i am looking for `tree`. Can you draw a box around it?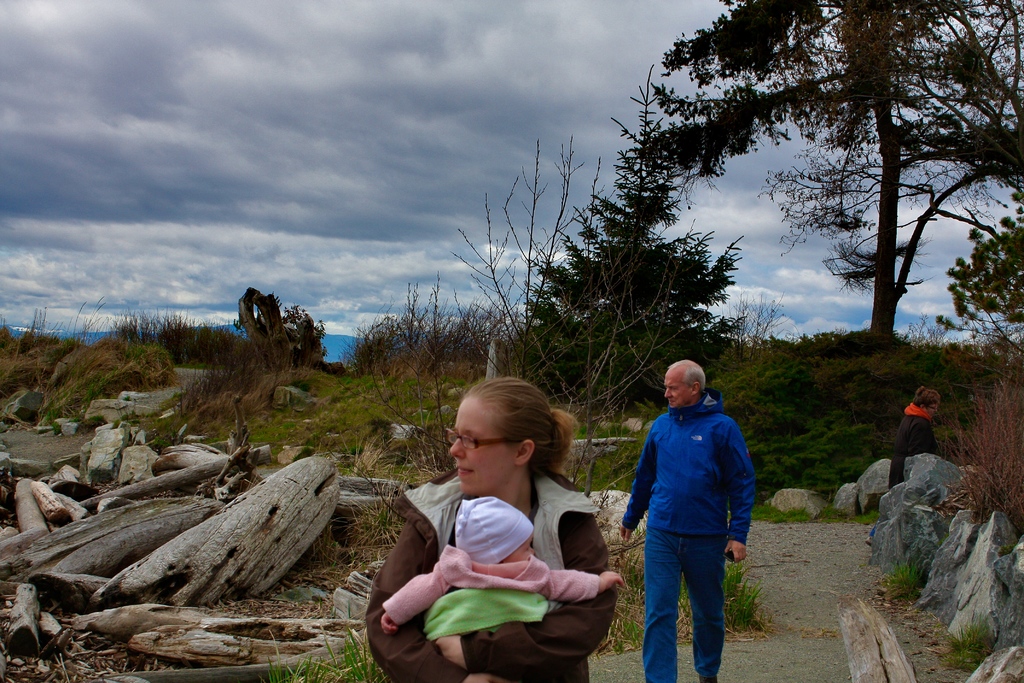
Sure, the bounding box is Rect(638, 0, 1023, 333).
